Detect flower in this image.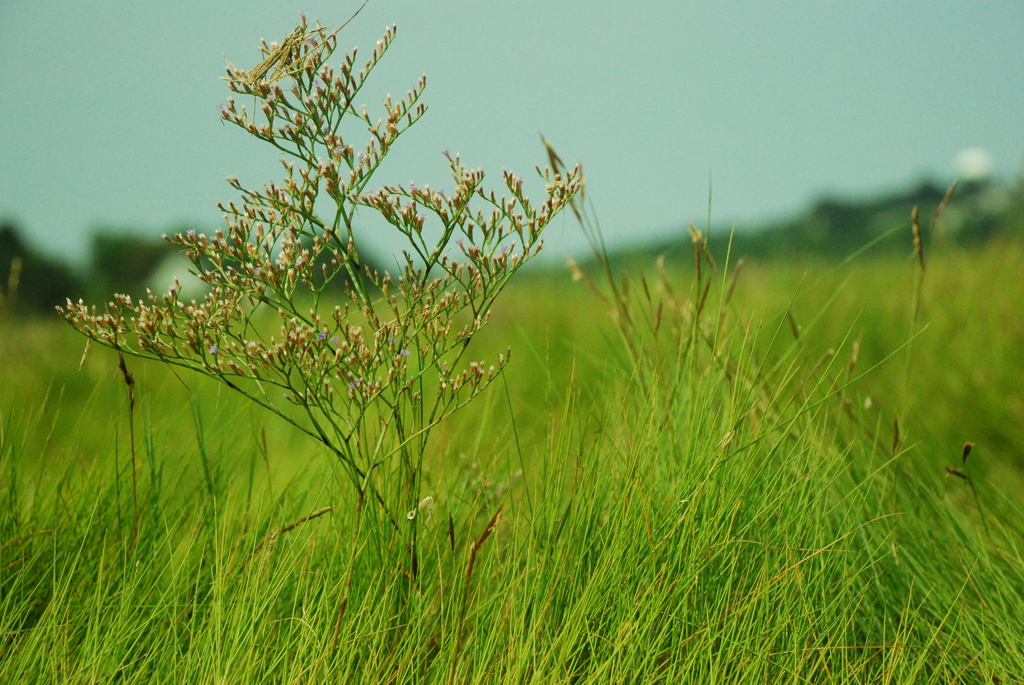
Detection: [left=399, top=343, right=415, bottom=366].
